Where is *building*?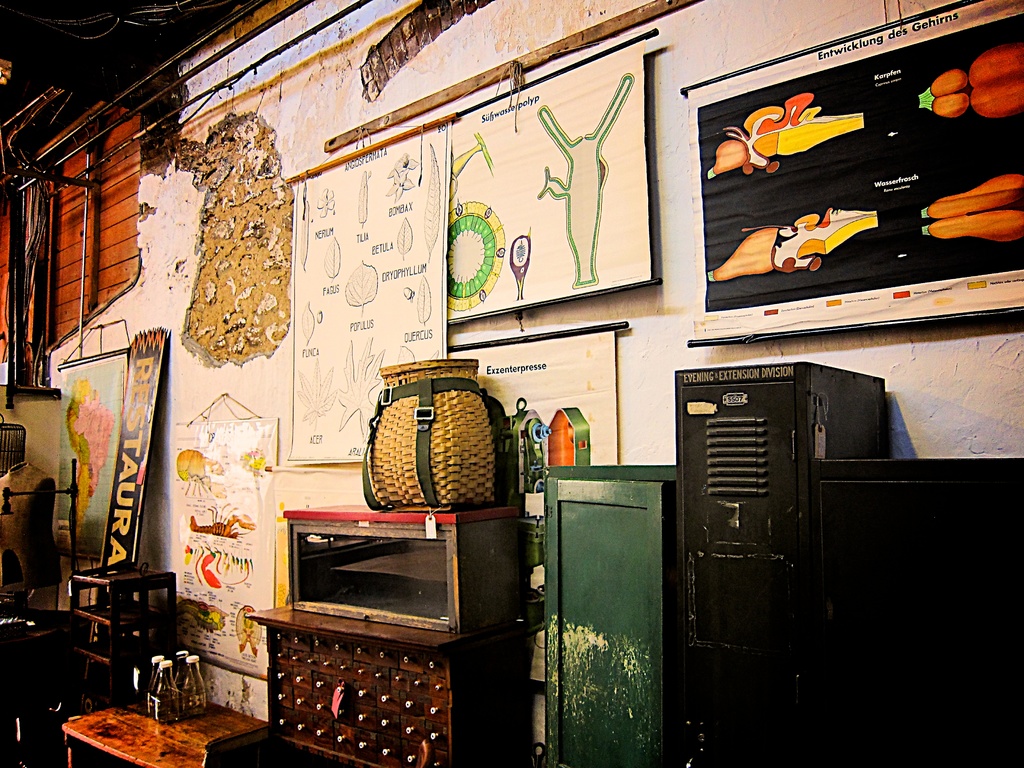
0, 0, 1023, 767.
